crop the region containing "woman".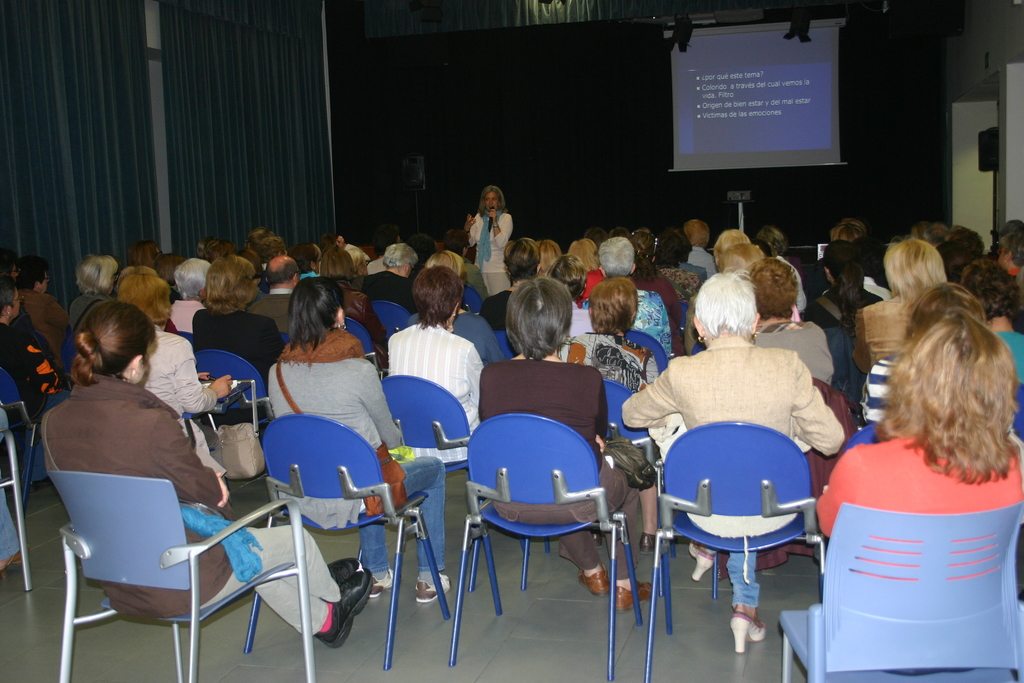
Crop region: [left=938, top=223, right=981, bottom=281].
